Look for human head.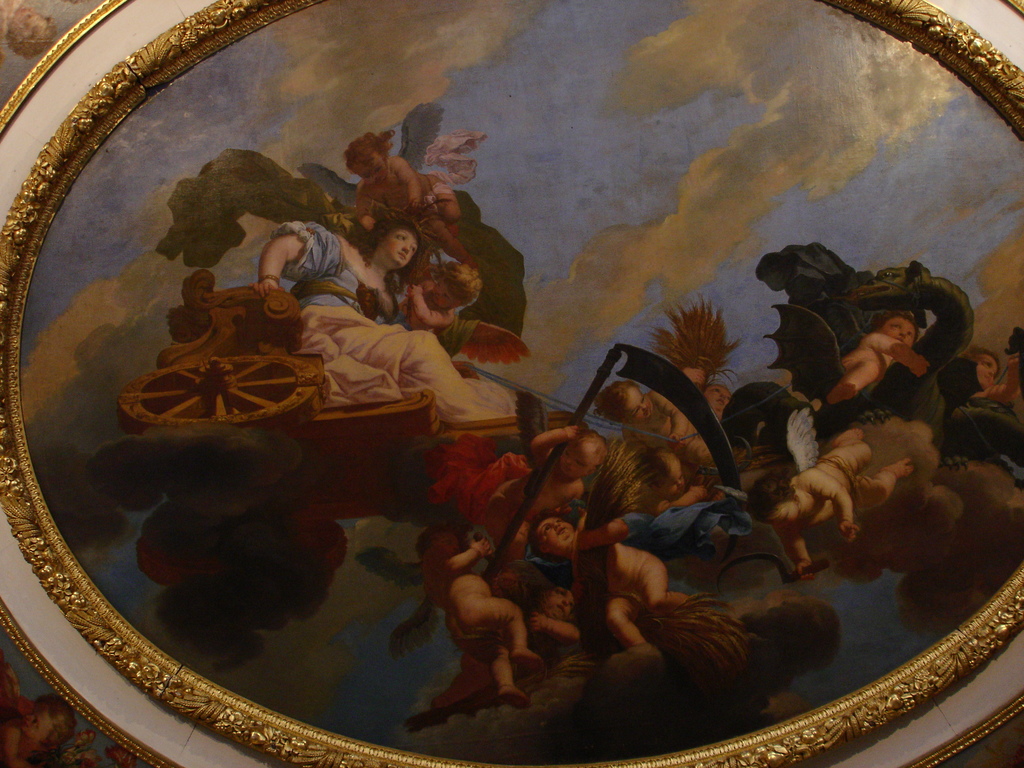
Found: {"x1": 422, "y1": 527, "x2": 465, "y2": 559}.
